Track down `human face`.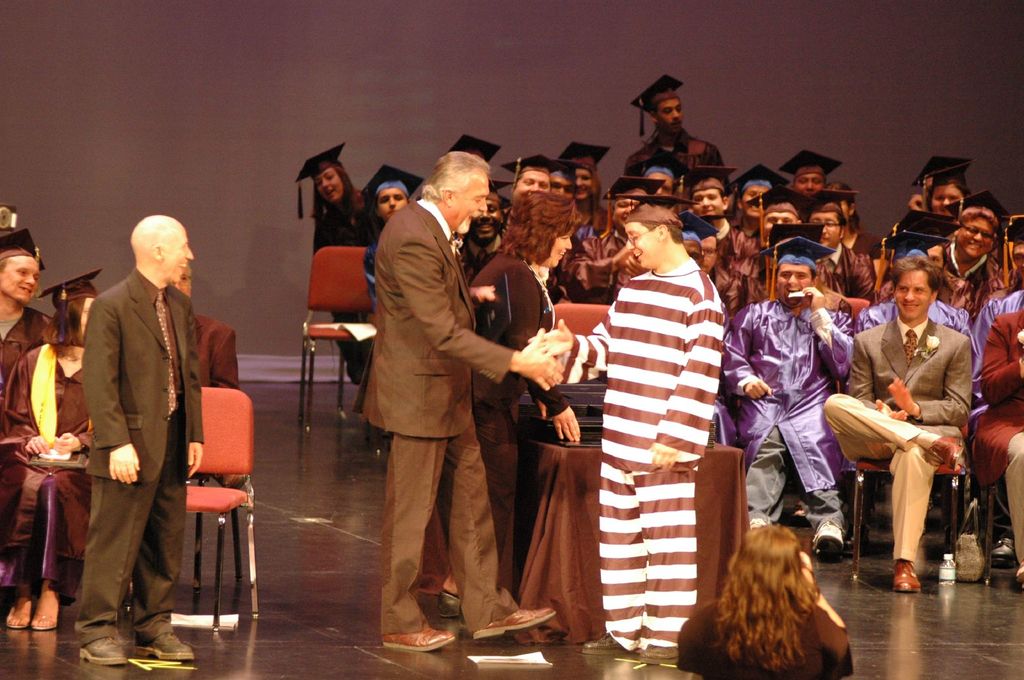
Tracked to [x1=173, y1=266, x2=193, y2=297].
